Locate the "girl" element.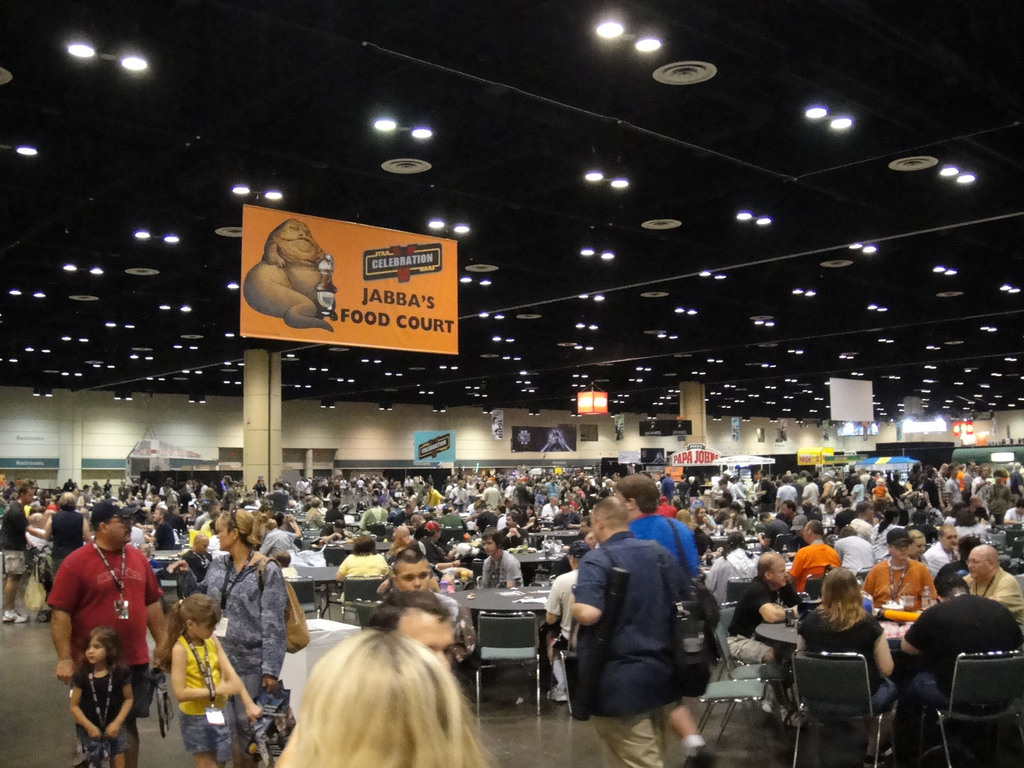
Element bbox: Rect(68, 625, 131, 767).
